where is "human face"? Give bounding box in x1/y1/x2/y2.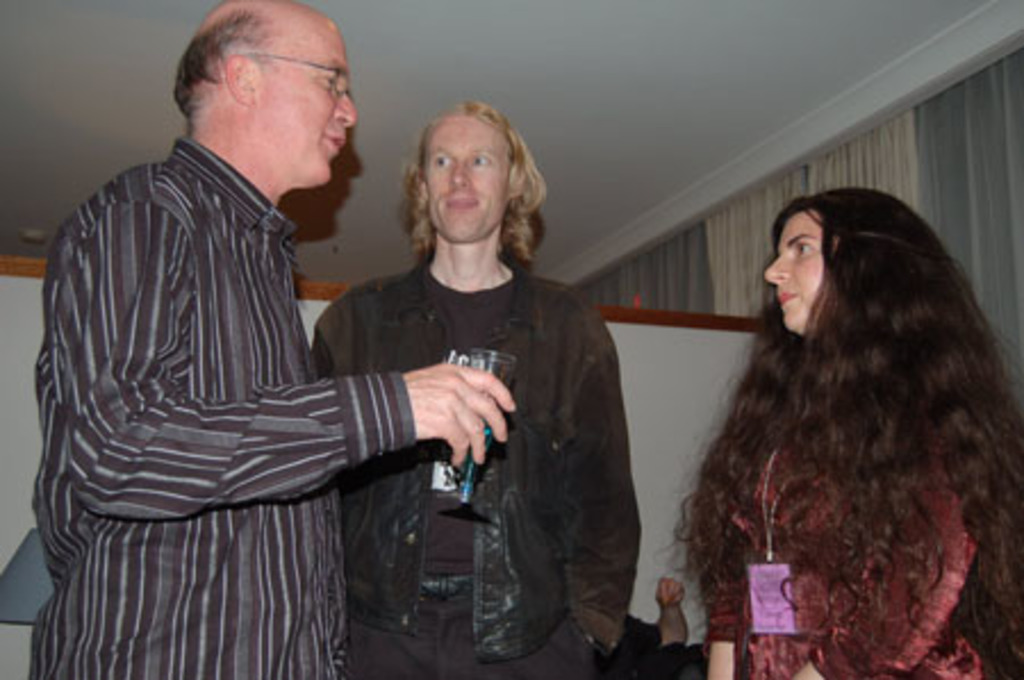
426/111/512/234.
